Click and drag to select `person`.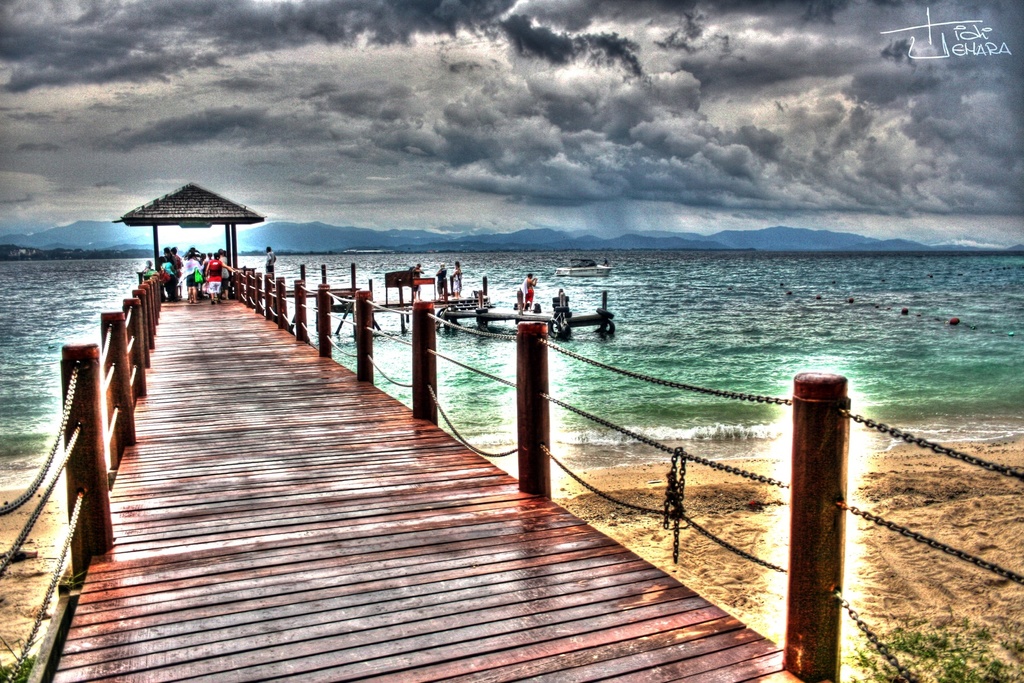
Selection: x1=519, y1=274, x2=538, y2=313.
